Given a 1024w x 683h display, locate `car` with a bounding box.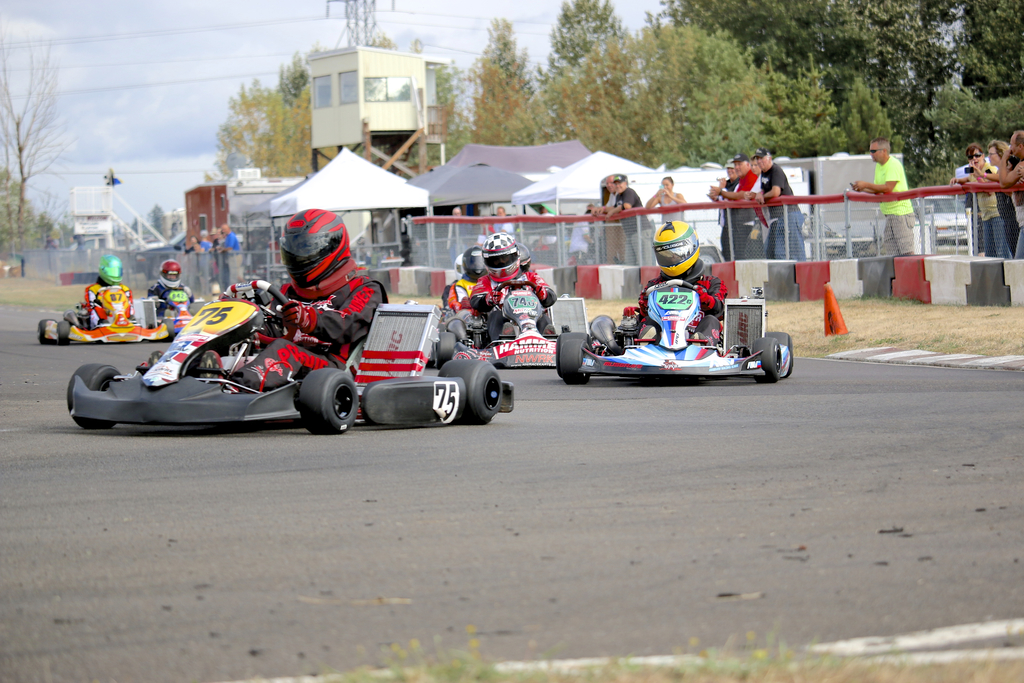
Located: (x1=44, y1=281, x2=541, y2=436).
